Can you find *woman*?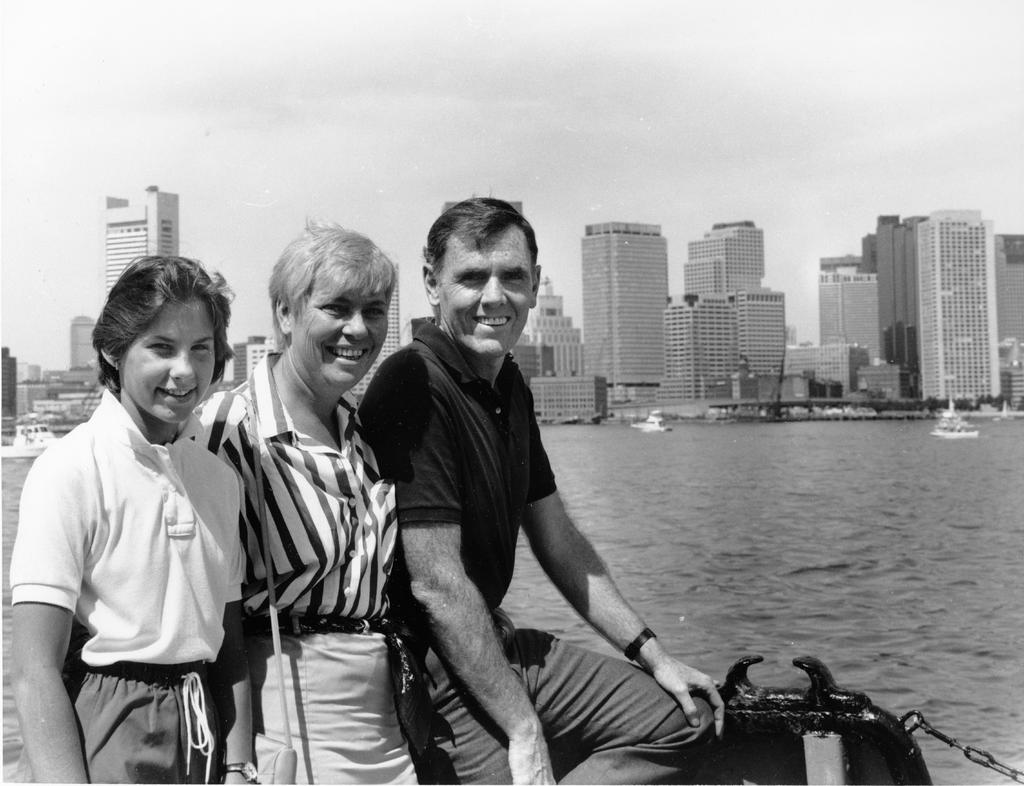
Yes, bounding box: (x1=193, y1=239, x2=409, y2=776).
